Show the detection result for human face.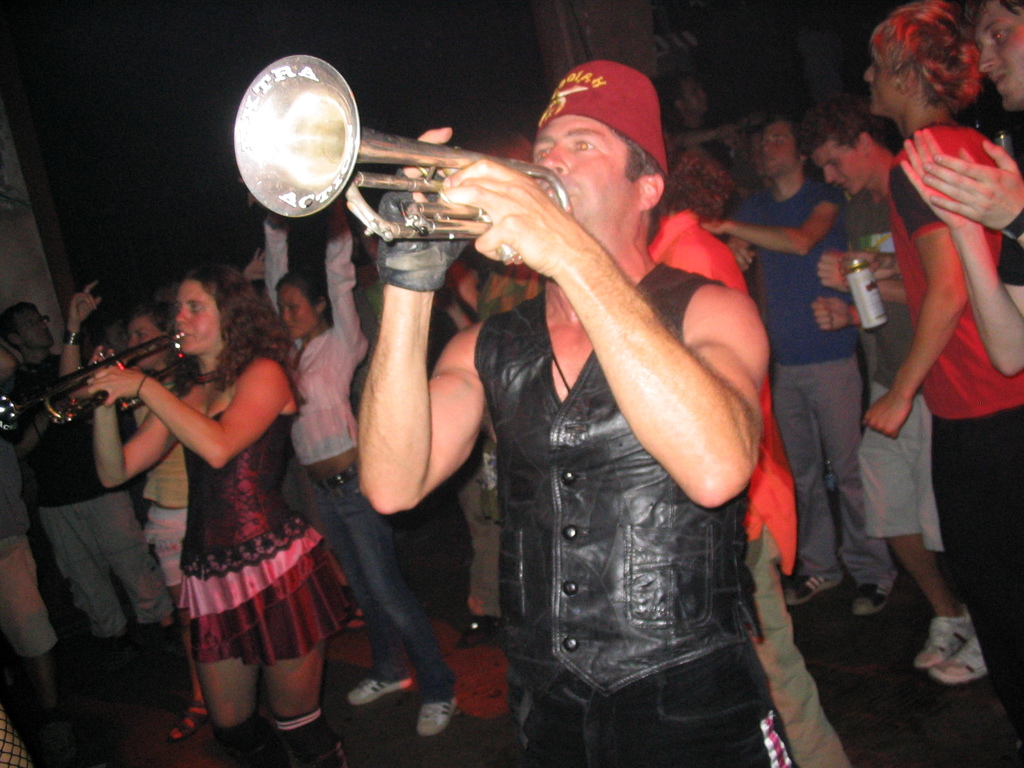
530,117,641,240.
